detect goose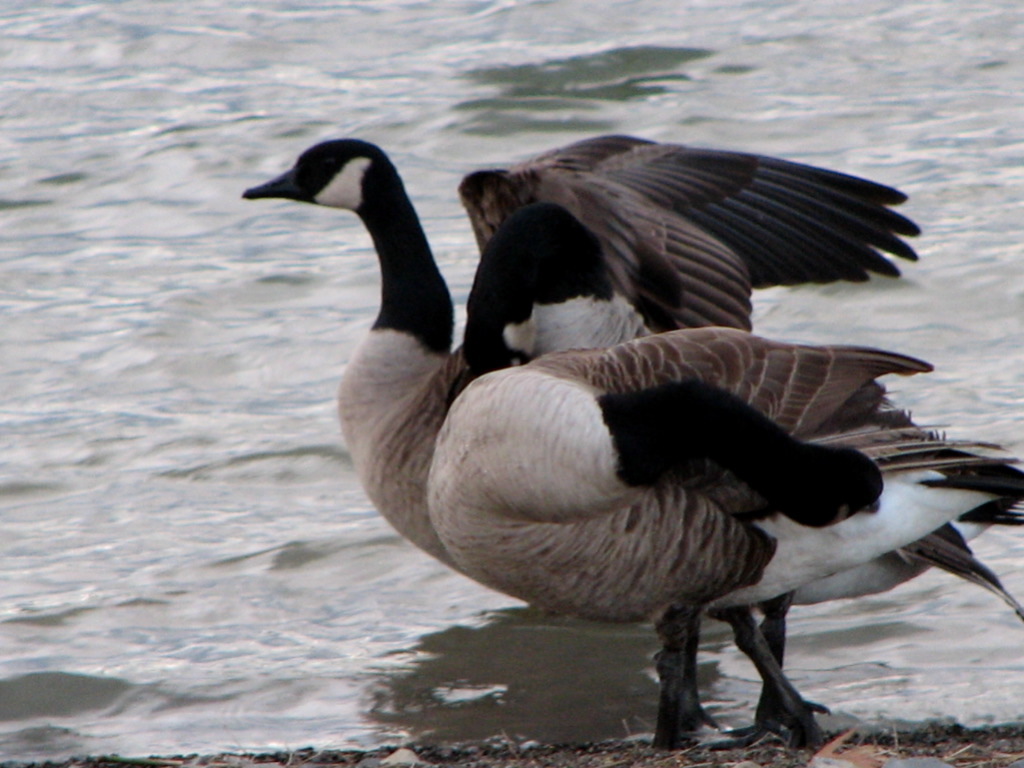
BBox(429, 333, 1022, 765)
